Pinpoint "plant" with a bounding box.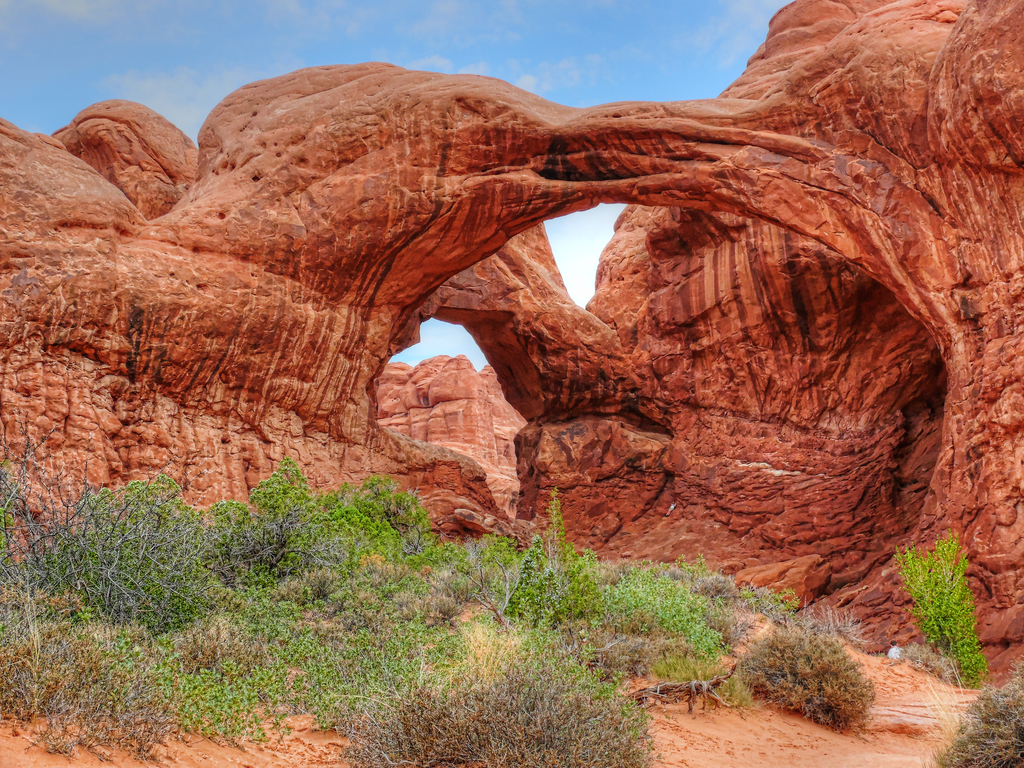
l=0, t=596, r=148, b=750.
